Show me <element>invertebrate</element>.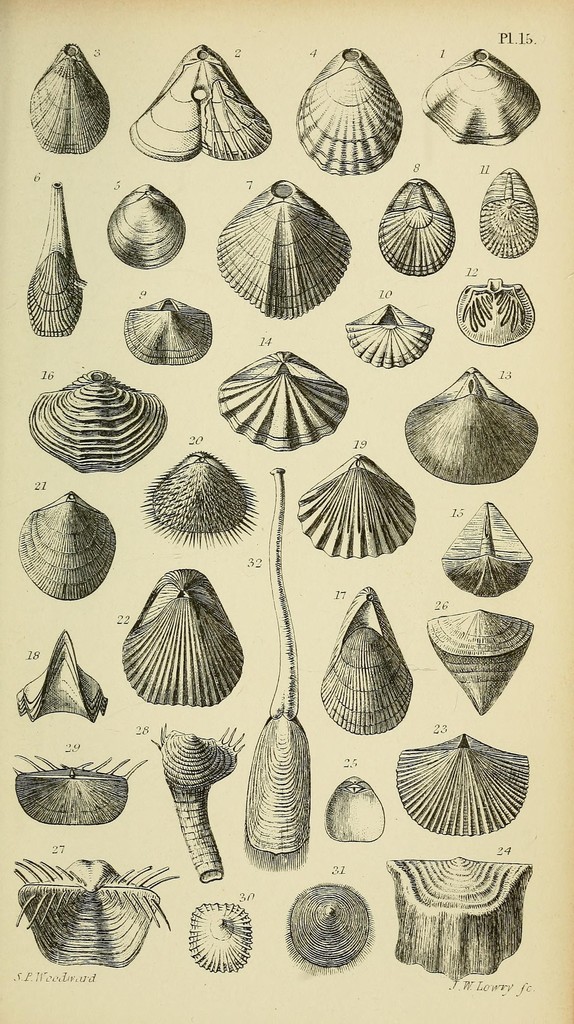
<element>invertebrate</element> is here: bbox=(29, 181, 88, 335).
